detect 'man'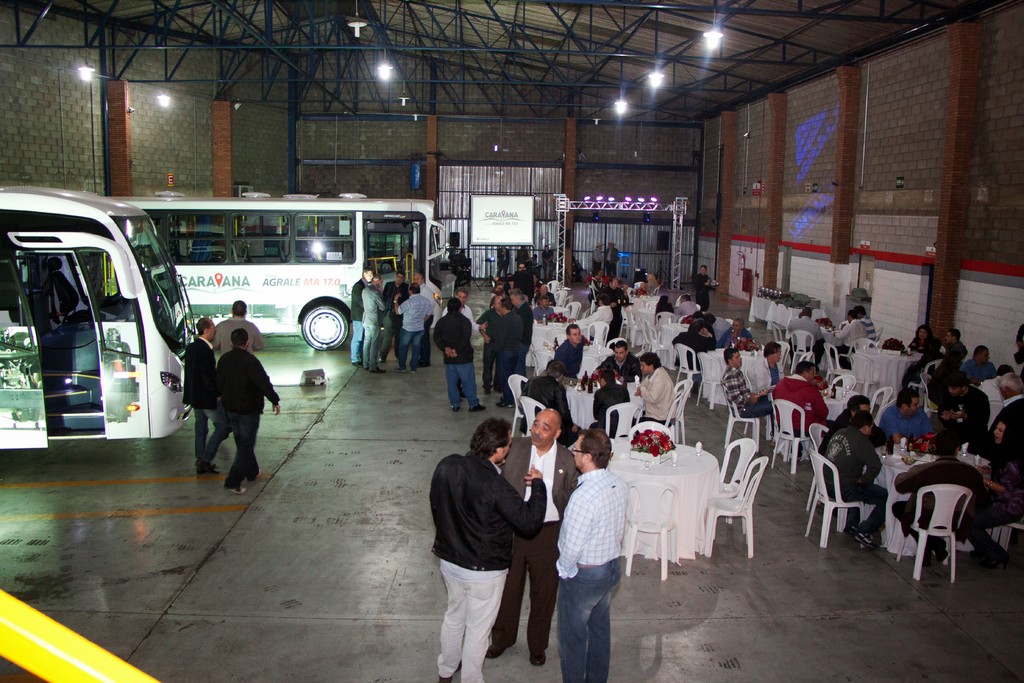
box=[639, 350, 674, 427]
